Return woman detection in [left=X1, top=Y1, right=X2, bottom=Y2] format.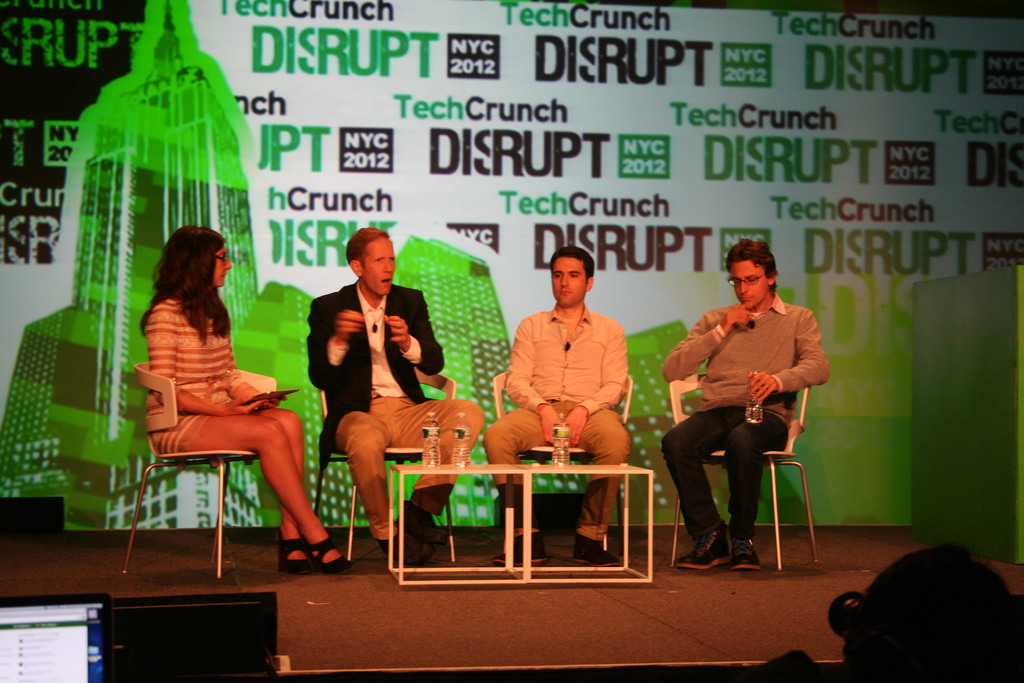
[left=125, top=222, right=307, bottom=584].
